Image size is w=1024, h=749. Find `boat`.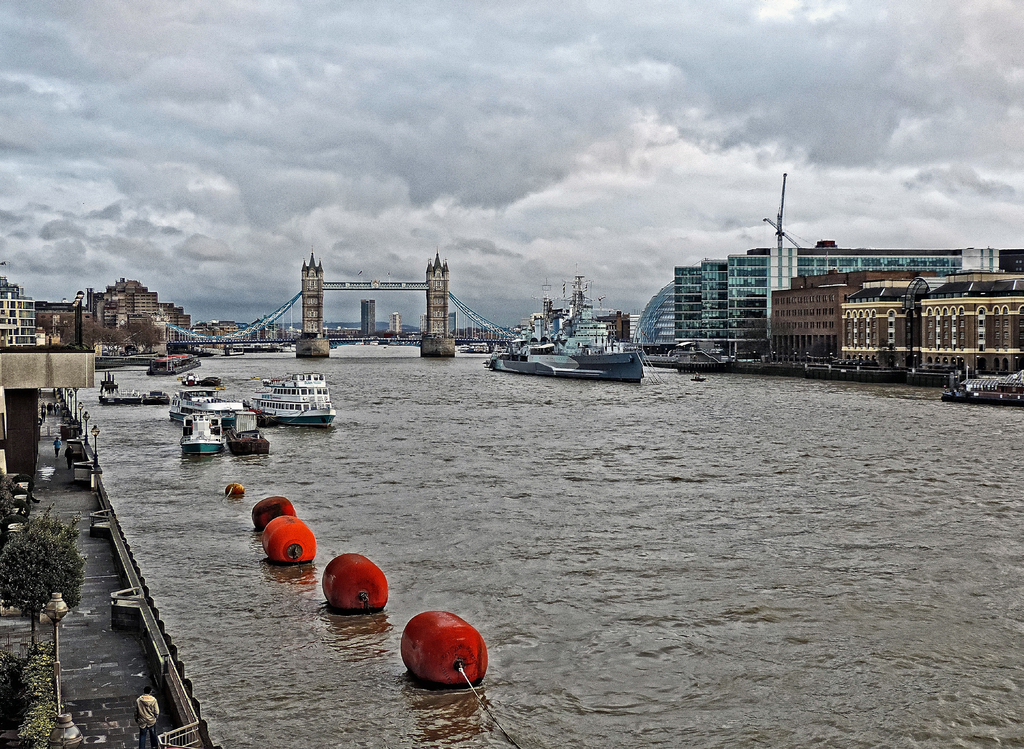
(472,300,663,390).
